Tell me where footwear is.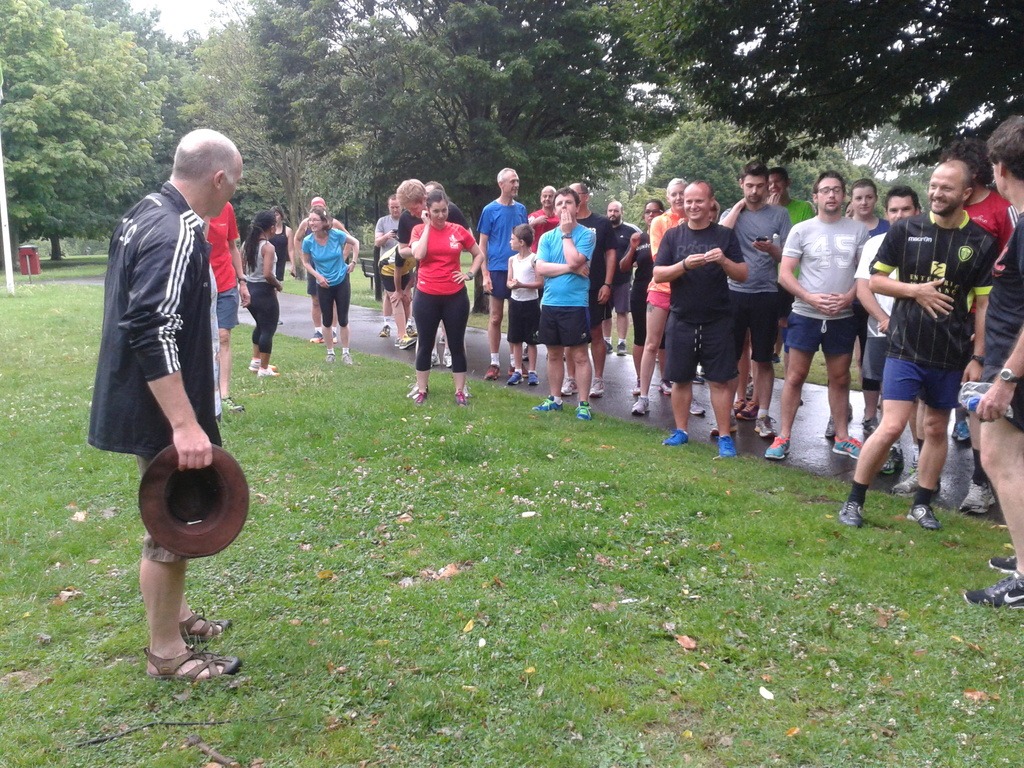
footwear is at select_region(883, 441, 901, 472).
